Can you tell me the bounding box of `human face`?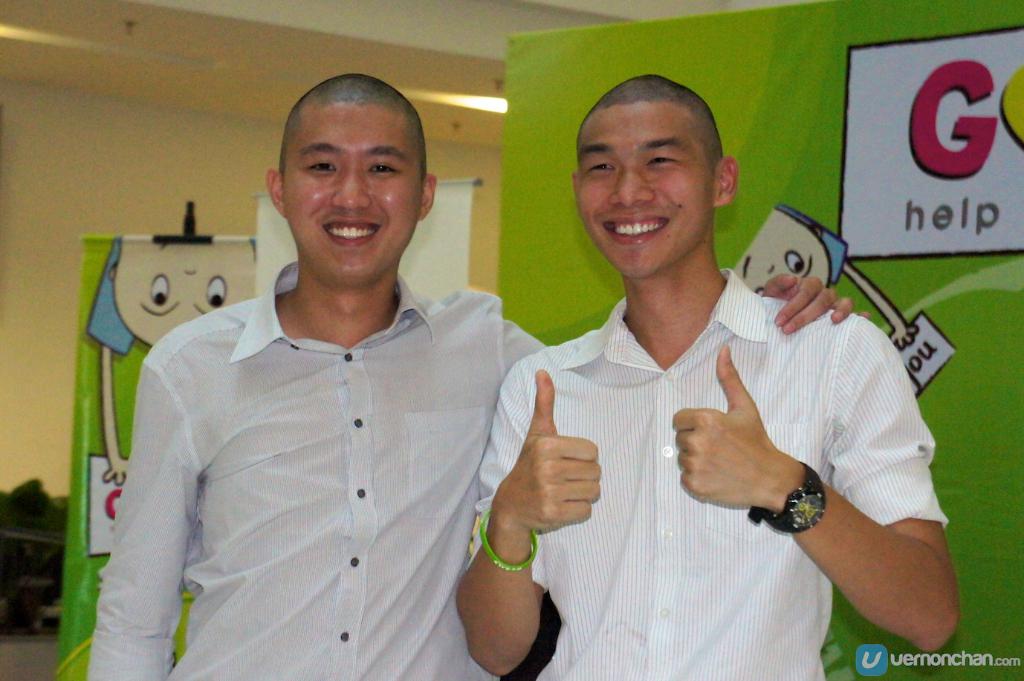
<bbox>577, 106, 712, 283</bbox>.
